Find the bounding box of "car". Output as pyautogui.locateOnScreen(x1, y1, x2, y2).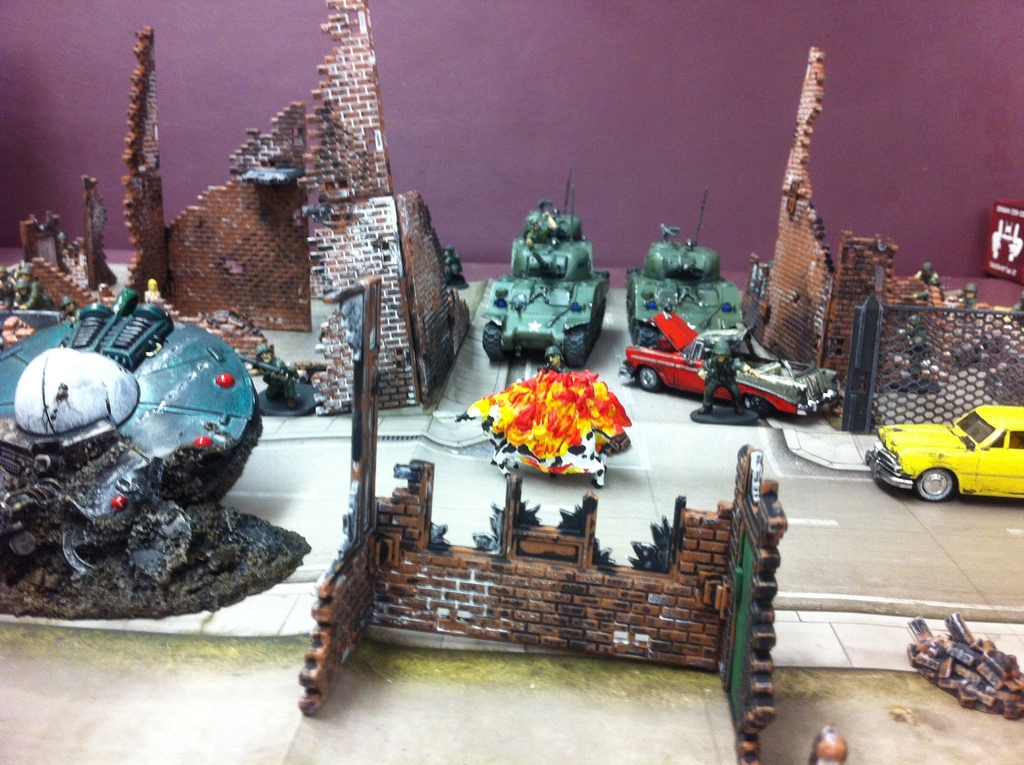
pyautogui.locateOnScreen(621, 312, 844, 419).
